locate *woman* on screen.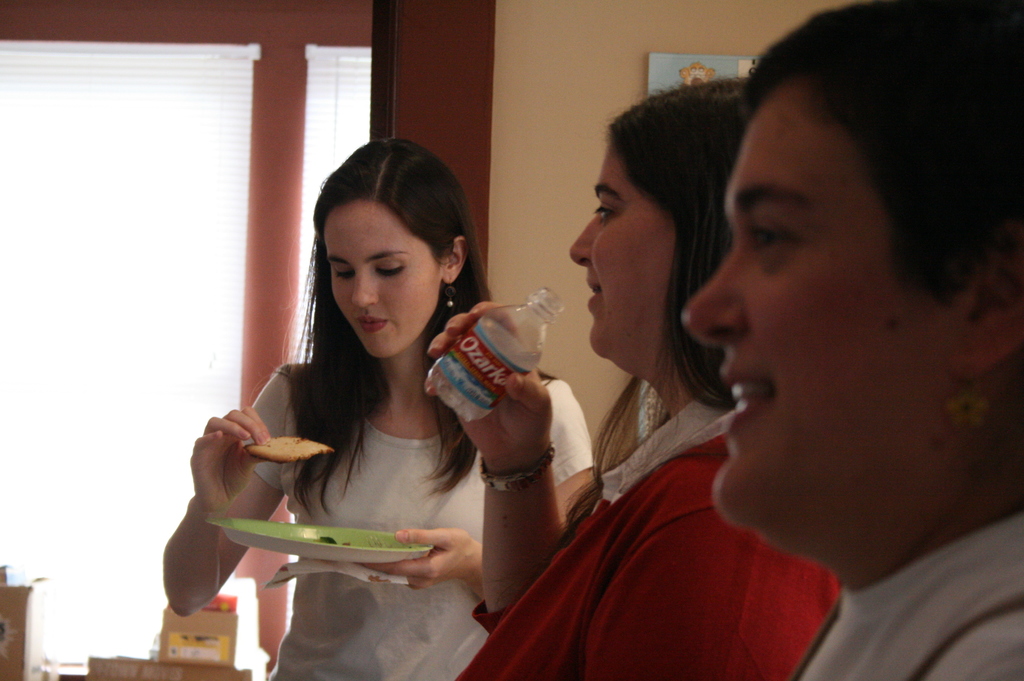
On screen at [684,0,1023,680].
